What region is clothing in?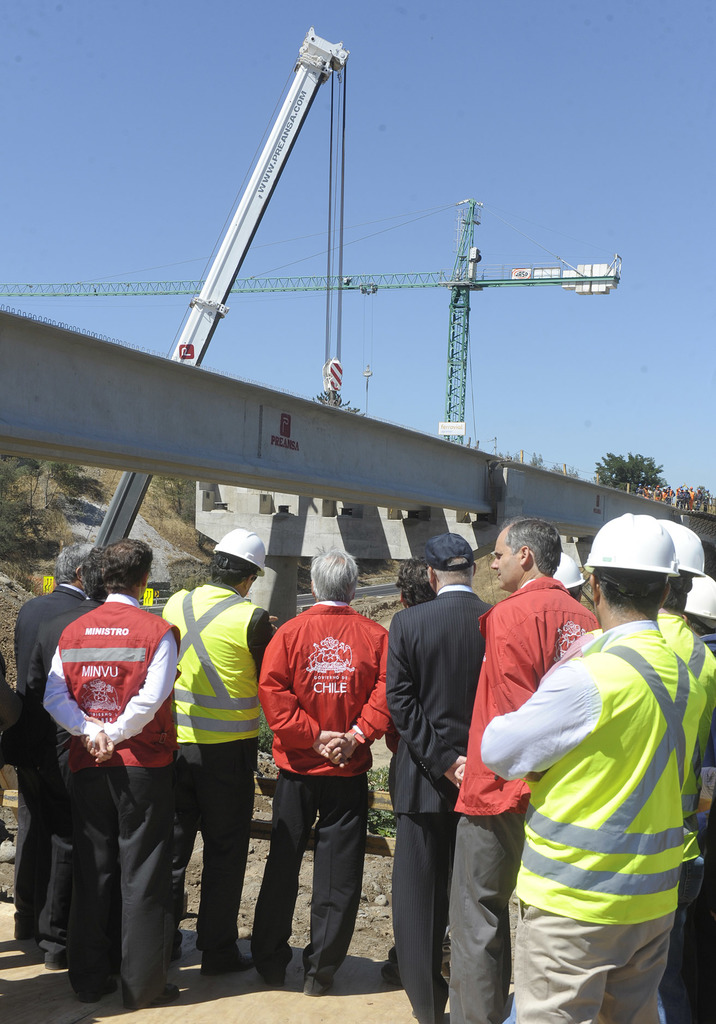
bbox(157, 573, 284, 970).
